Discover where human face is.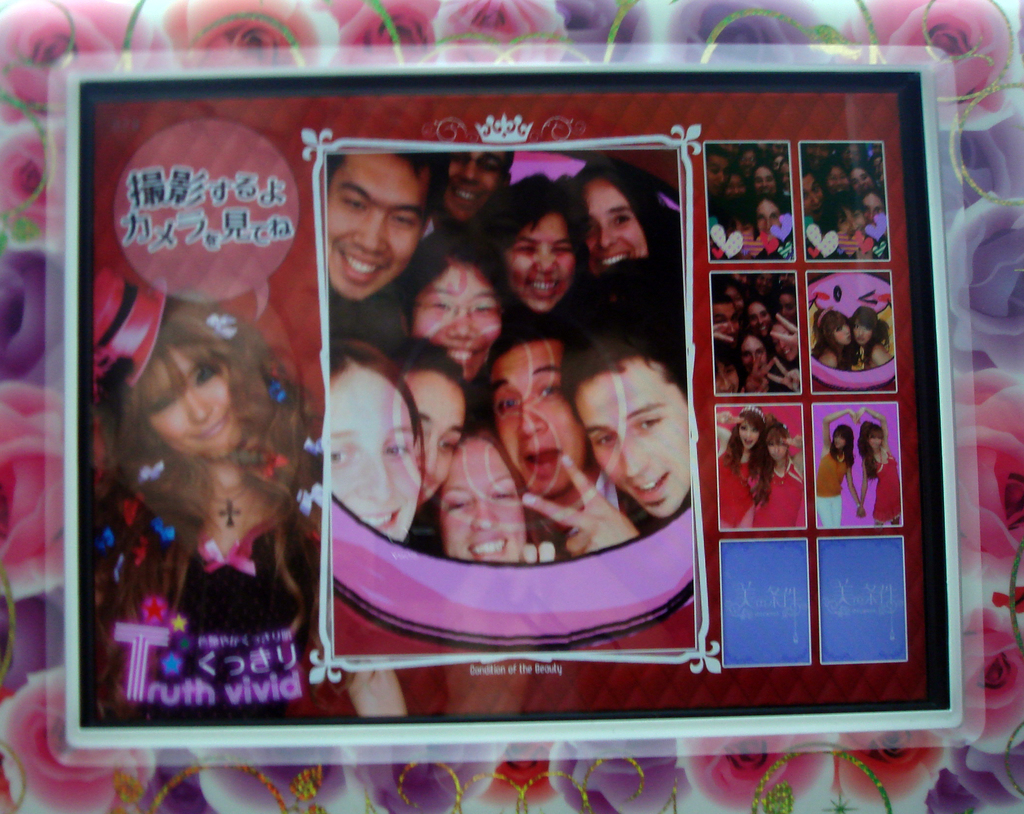
Discovered at 331, 386, 415, 540.
